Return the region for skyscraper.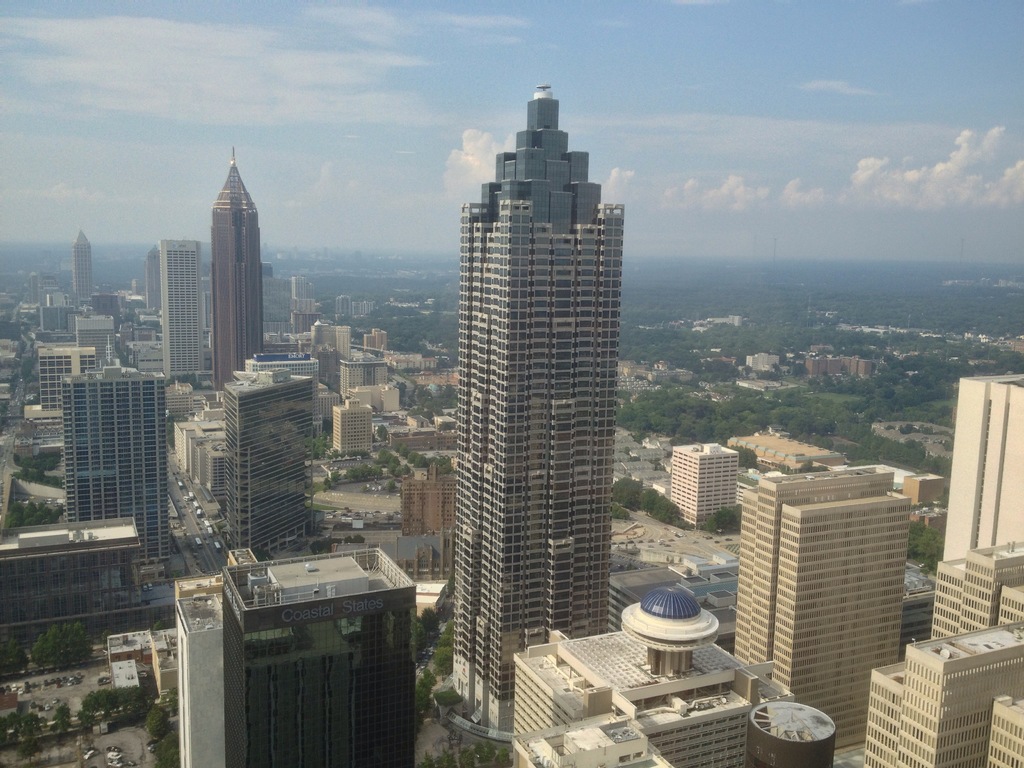
box(860, 355, 881, 381).
